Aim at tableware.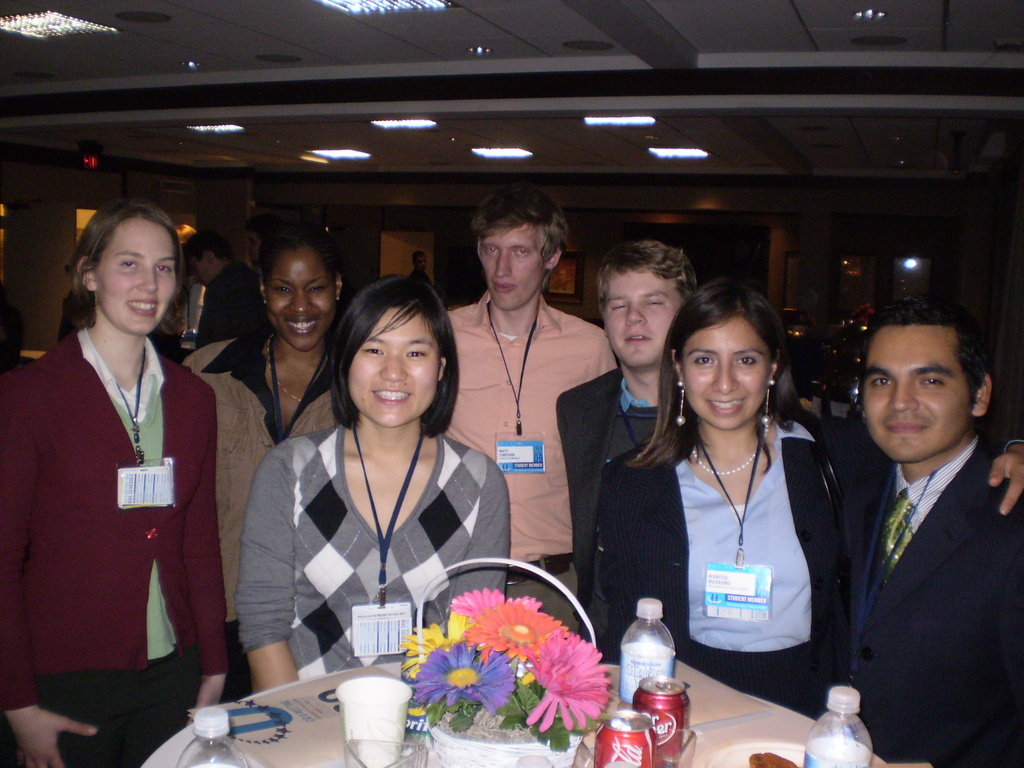
Aimed at rect(340, 676, 422, 767).
